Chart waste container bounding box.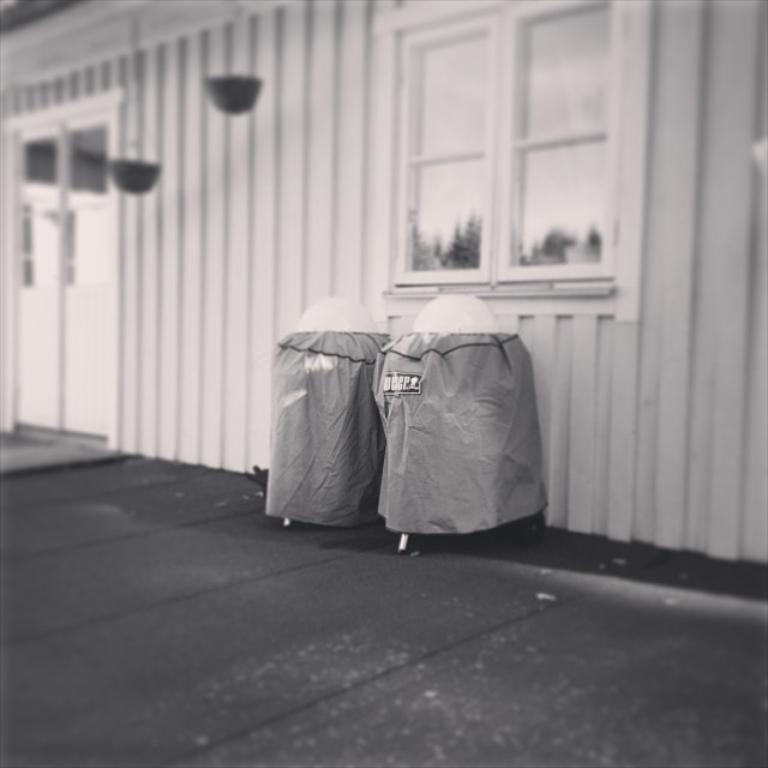
Charted: region(262, 304, 404, 541).
